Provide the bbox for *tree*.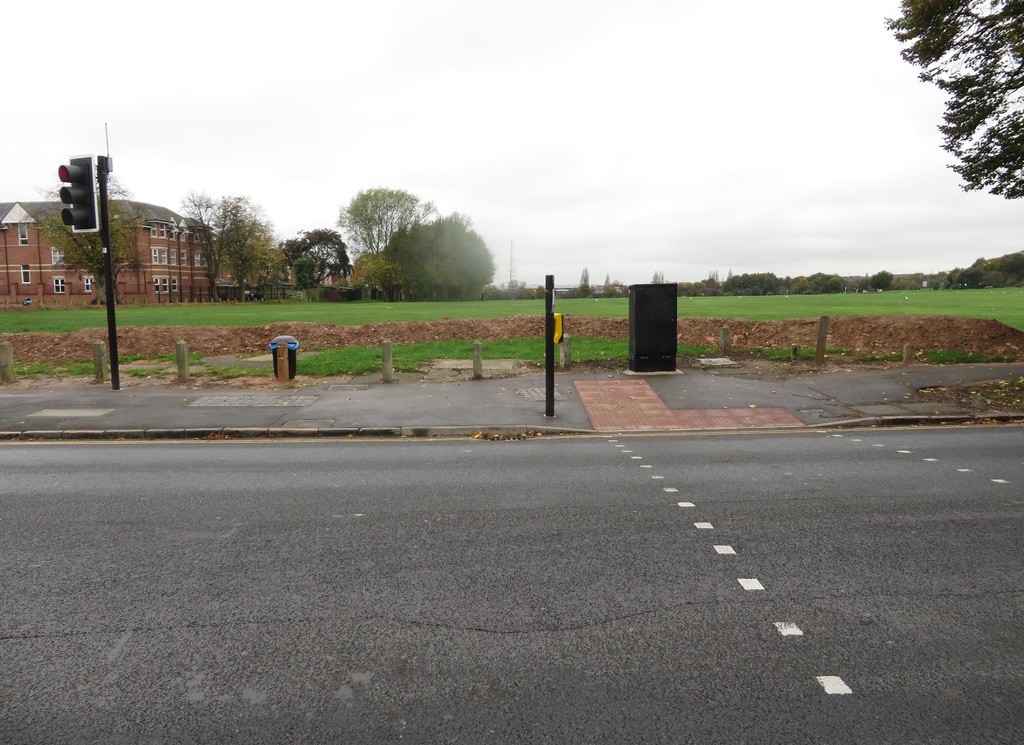
region(793, 268, 843, 285).
